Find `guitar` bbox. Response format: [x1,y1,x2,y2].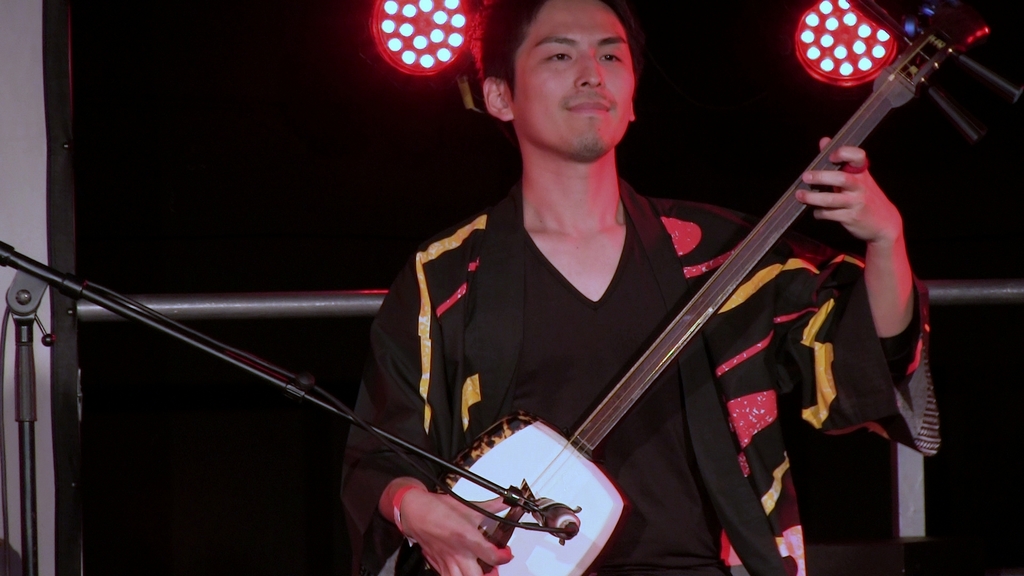
[400,0,1005,575].
